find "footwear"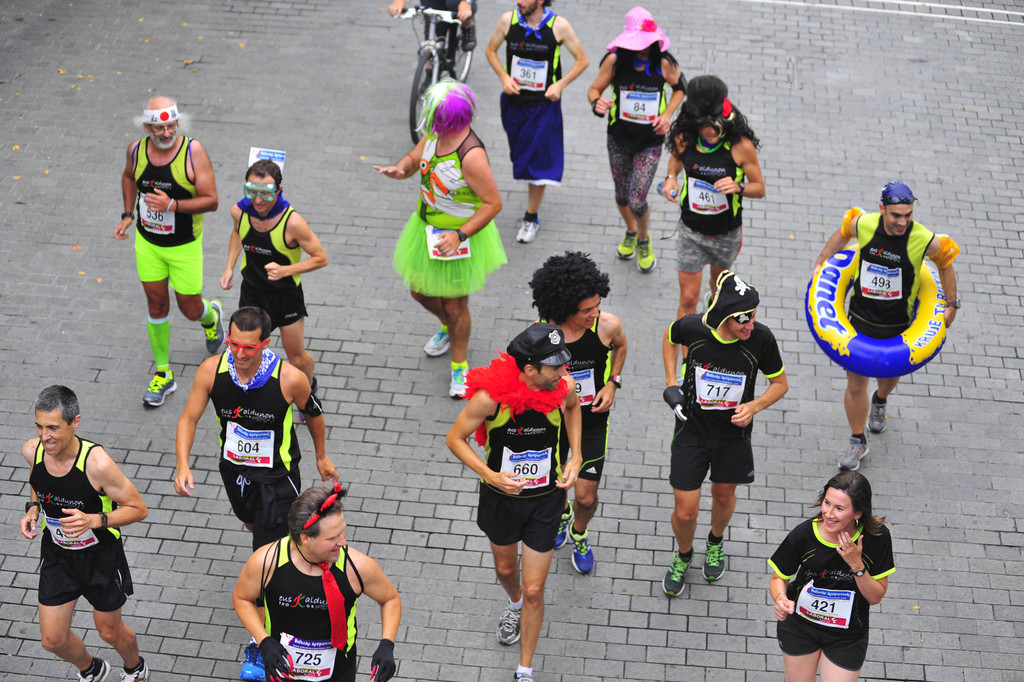
661:548:694:594
